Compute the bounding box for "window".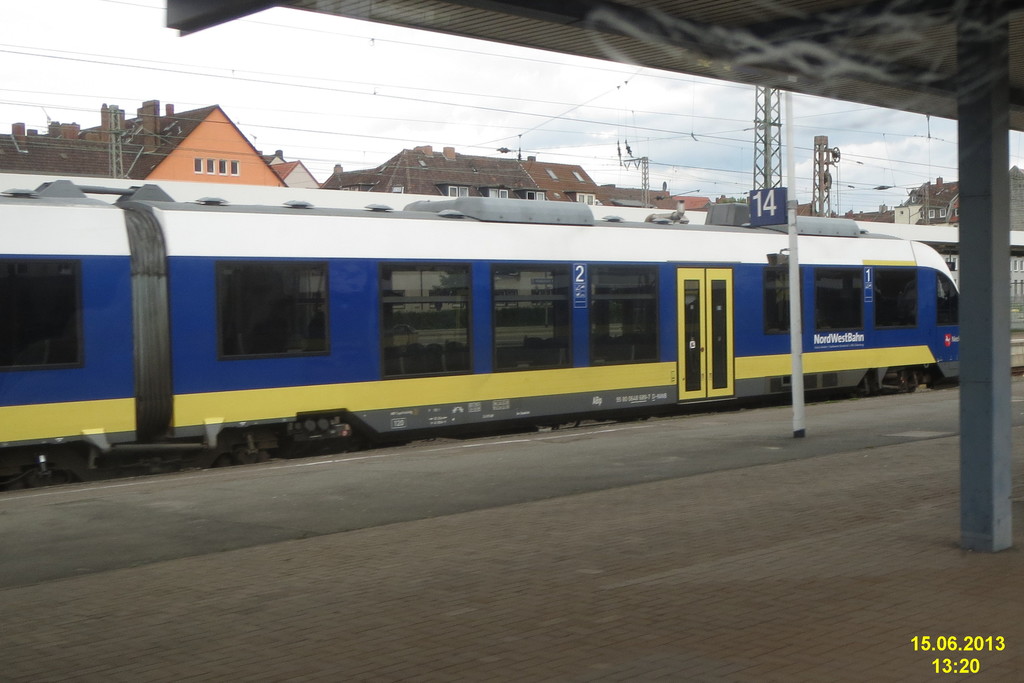
216 265 333 368.
